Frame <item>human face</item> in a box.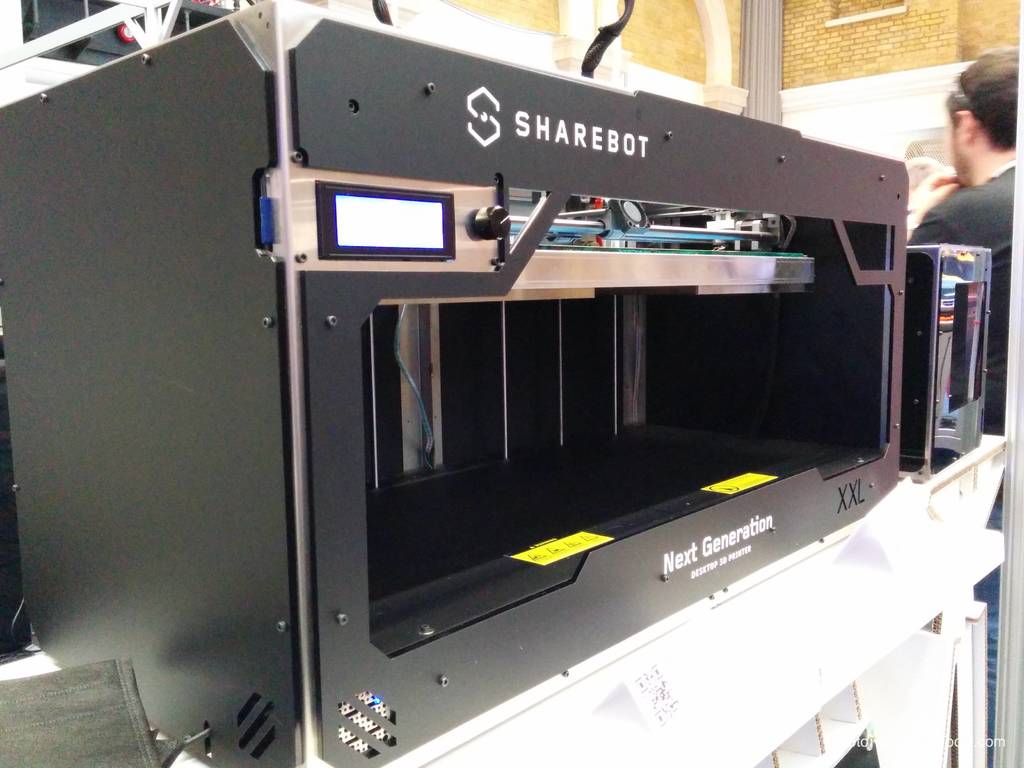
{"left": 942, "top": 109, "right": 963, "bottom": 182}.
